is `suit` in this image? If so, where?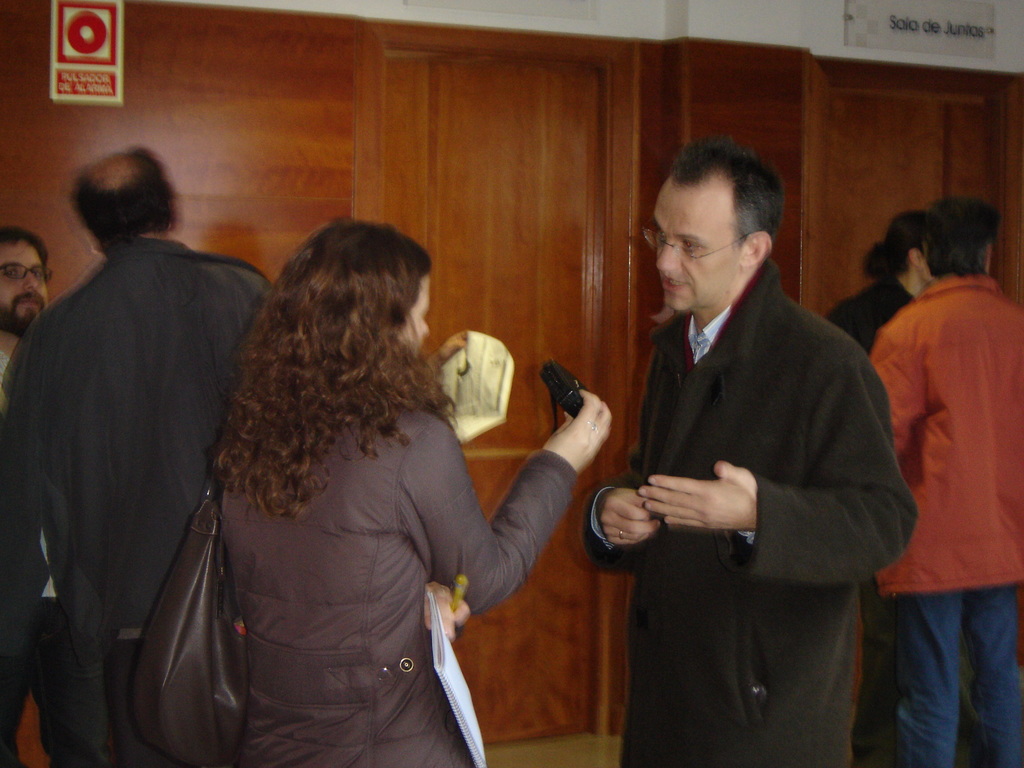
Yes, at (x1=587, y1=246, x2=927, y2=693).
